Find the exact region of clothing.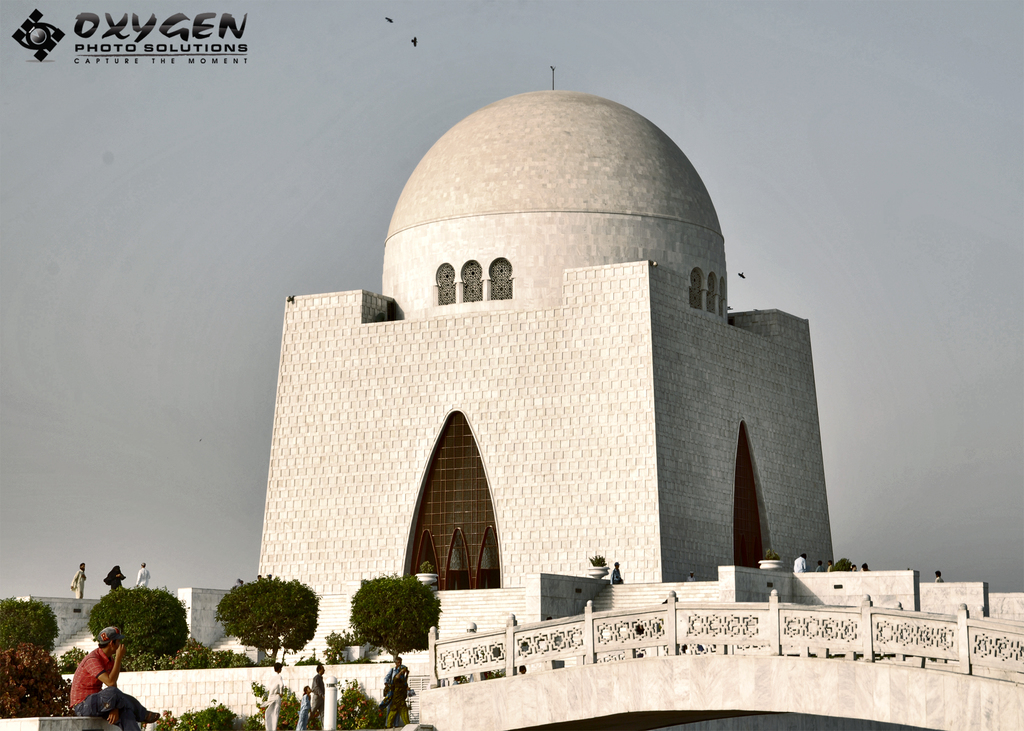
Exact region: 310 669 326 719.
